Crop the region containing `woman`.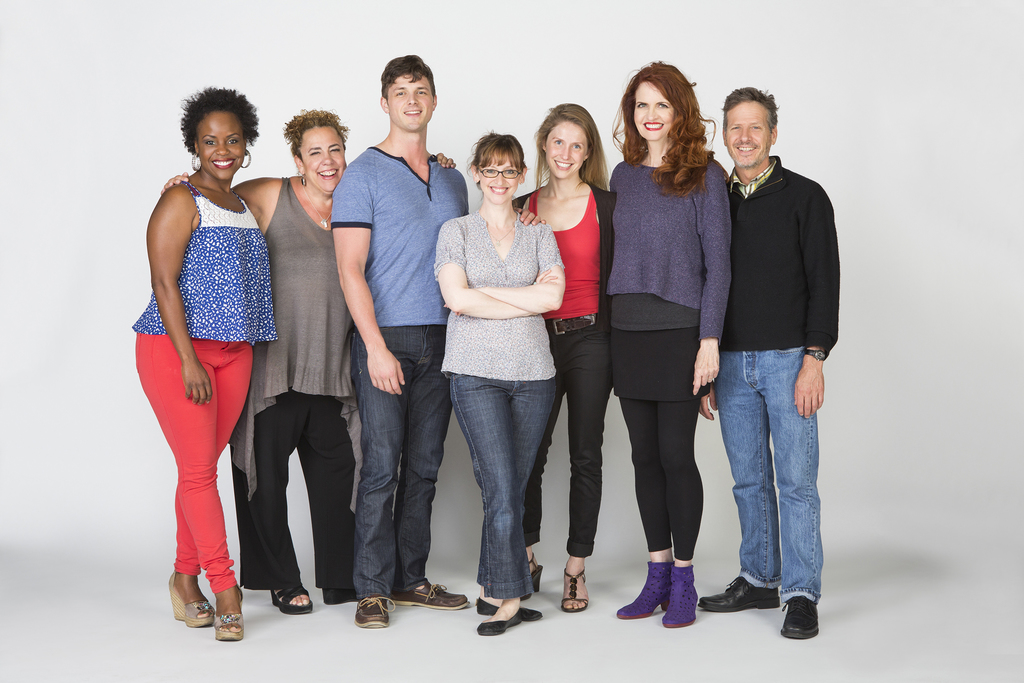
Crop region: locate(422, 115, 582, 609).
